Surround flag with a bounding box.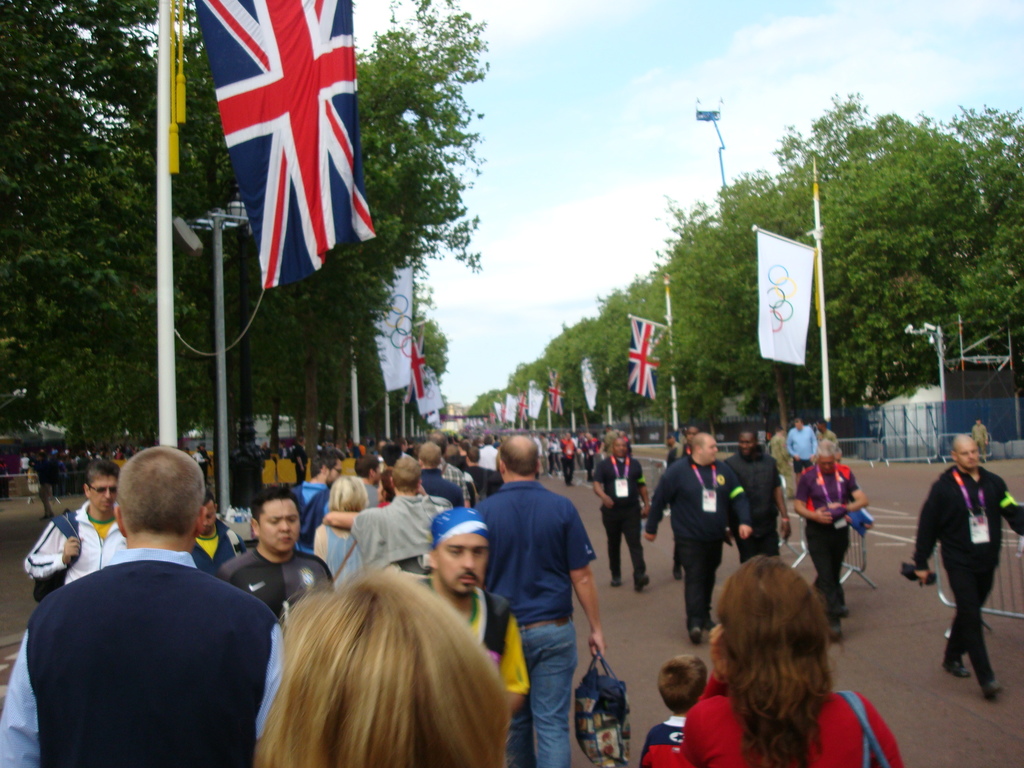
<bbox>523, 381, 544, 421</bbox>.
